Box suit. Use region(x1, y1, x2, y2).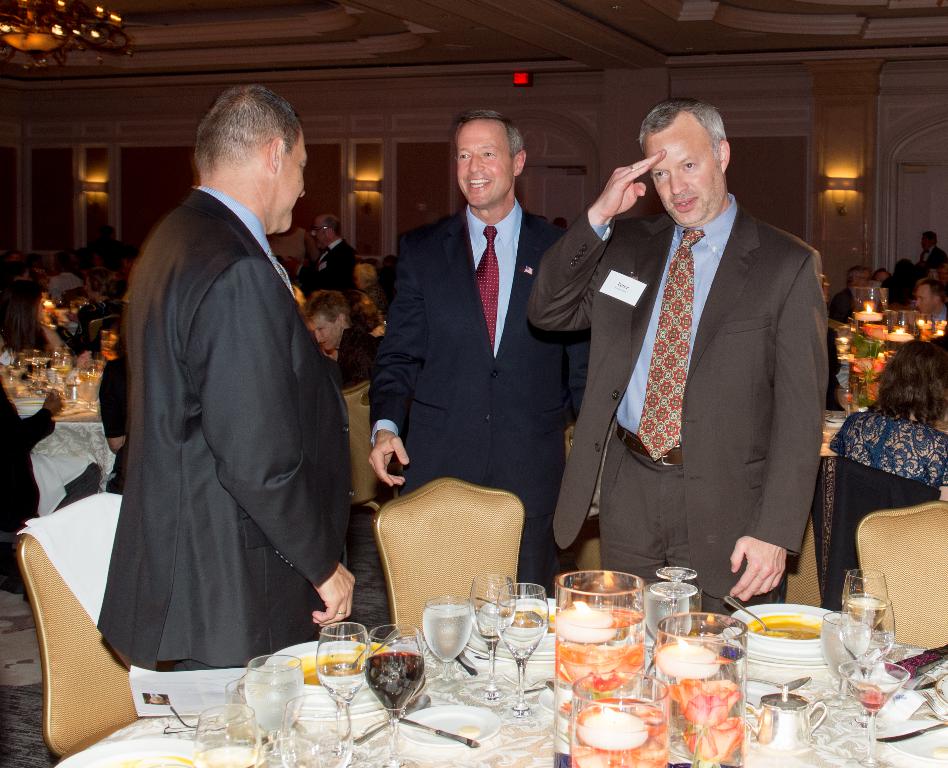
region(94, 183, 366, 684).
